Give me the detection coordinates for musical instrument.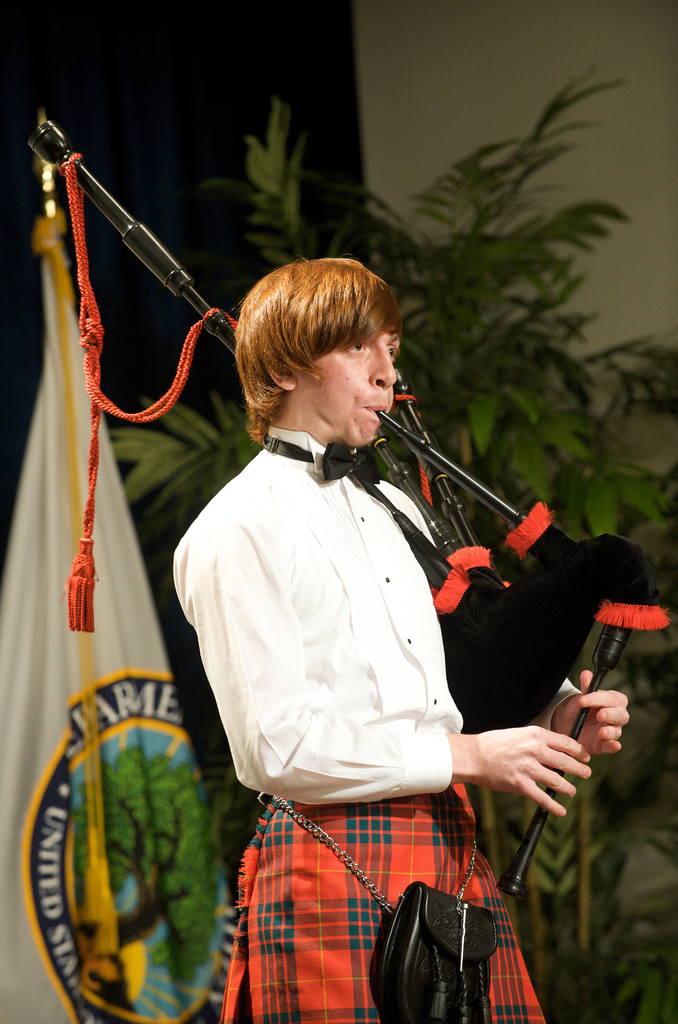
<region>23, 112, 676, 902</region>.
